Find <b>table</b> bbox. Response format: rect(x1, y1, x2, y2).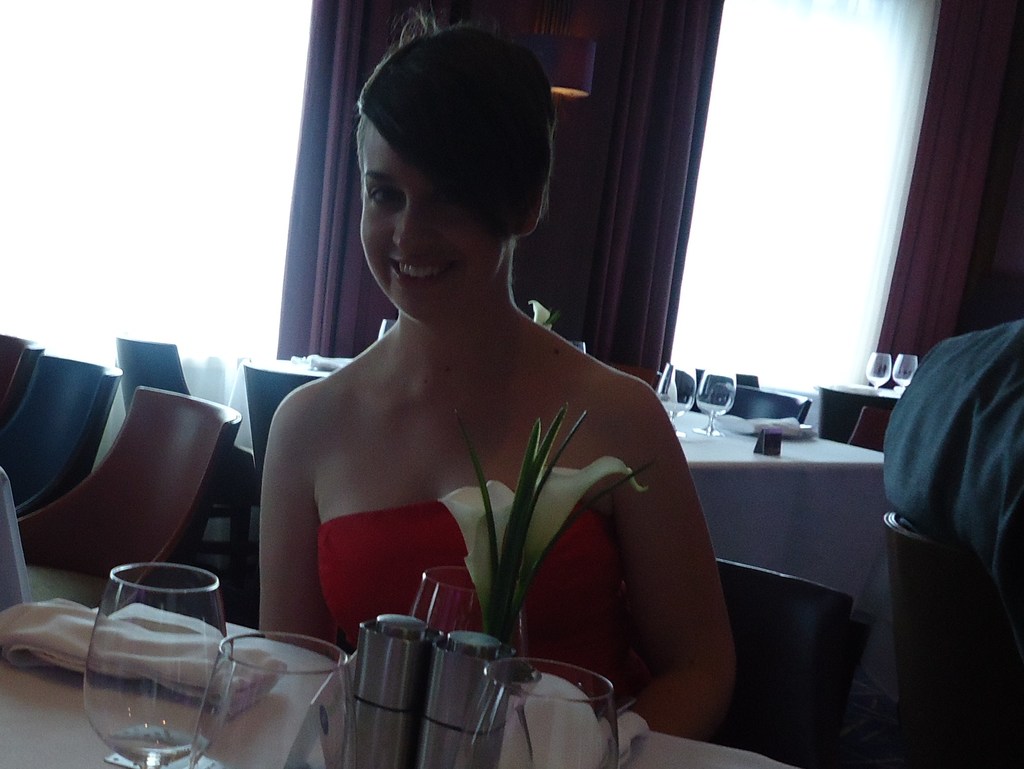
rect(0, 560, 746, 768).
